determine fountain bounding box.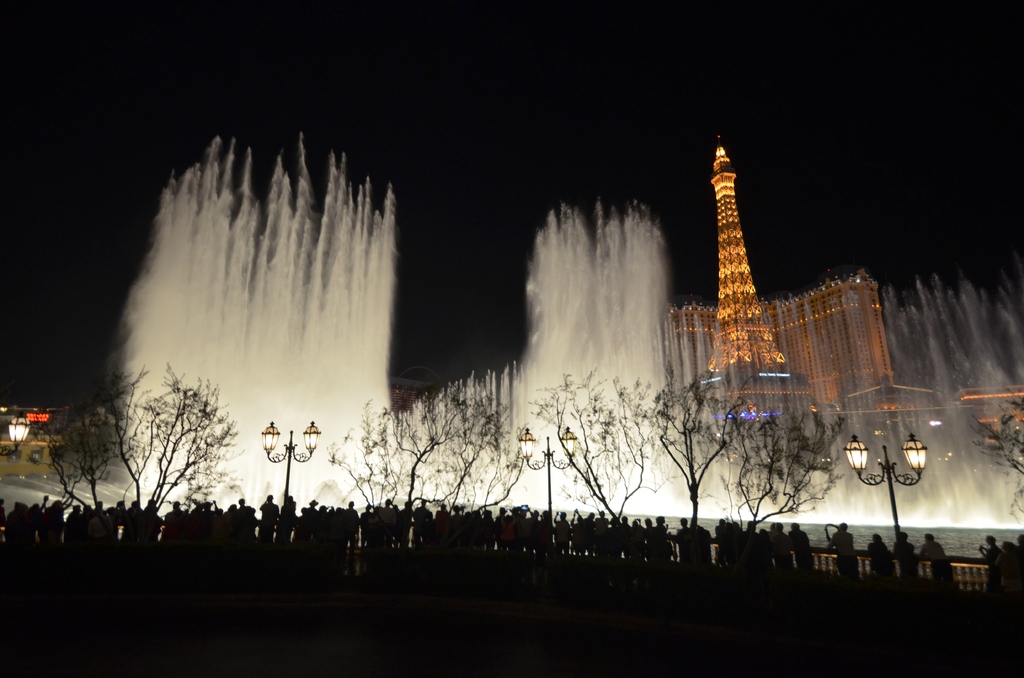
Determined: [left=77, top=120, right=438, bottom=533].
